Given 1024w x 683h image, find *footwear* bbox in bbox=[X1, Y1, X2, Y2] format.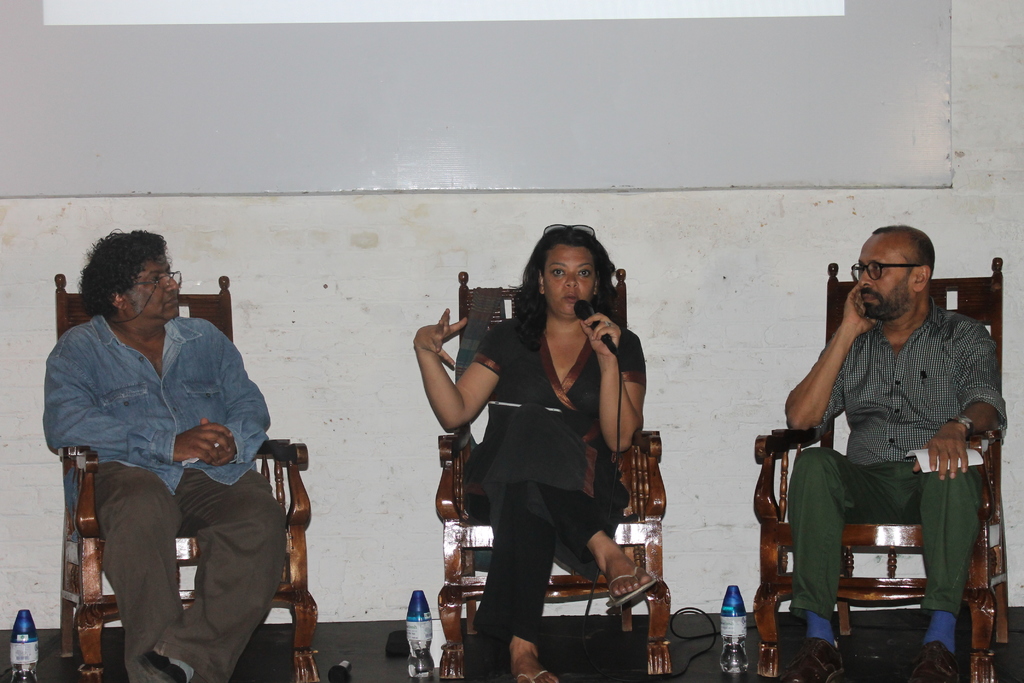
bbox=[605, 561, 657, 613].
